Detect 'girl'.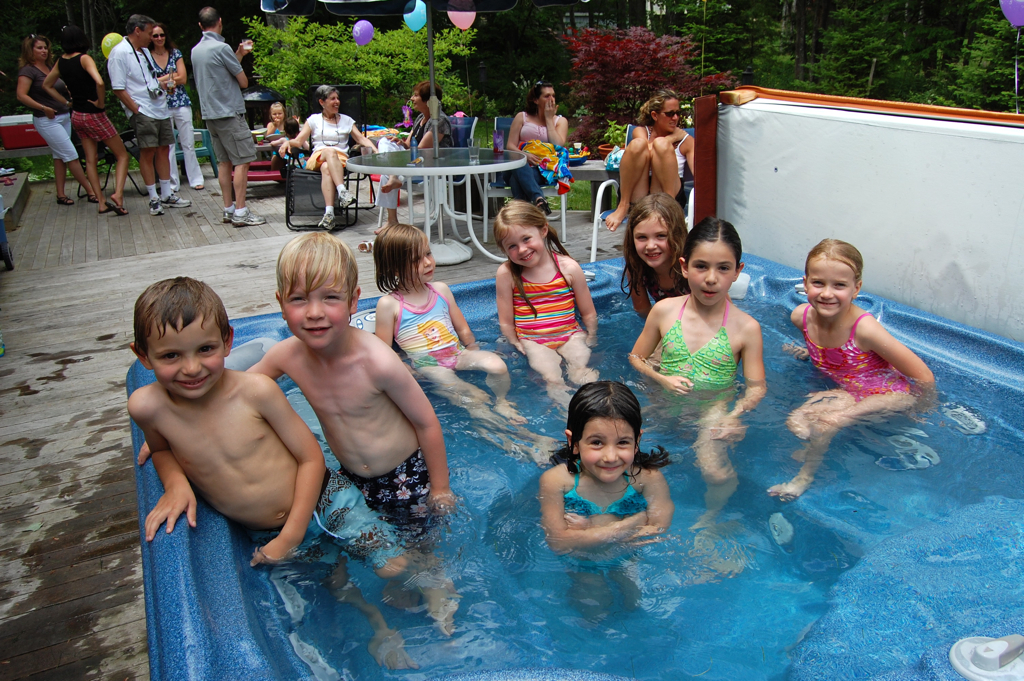
Detected at <box>629,215,768,581</box>.
